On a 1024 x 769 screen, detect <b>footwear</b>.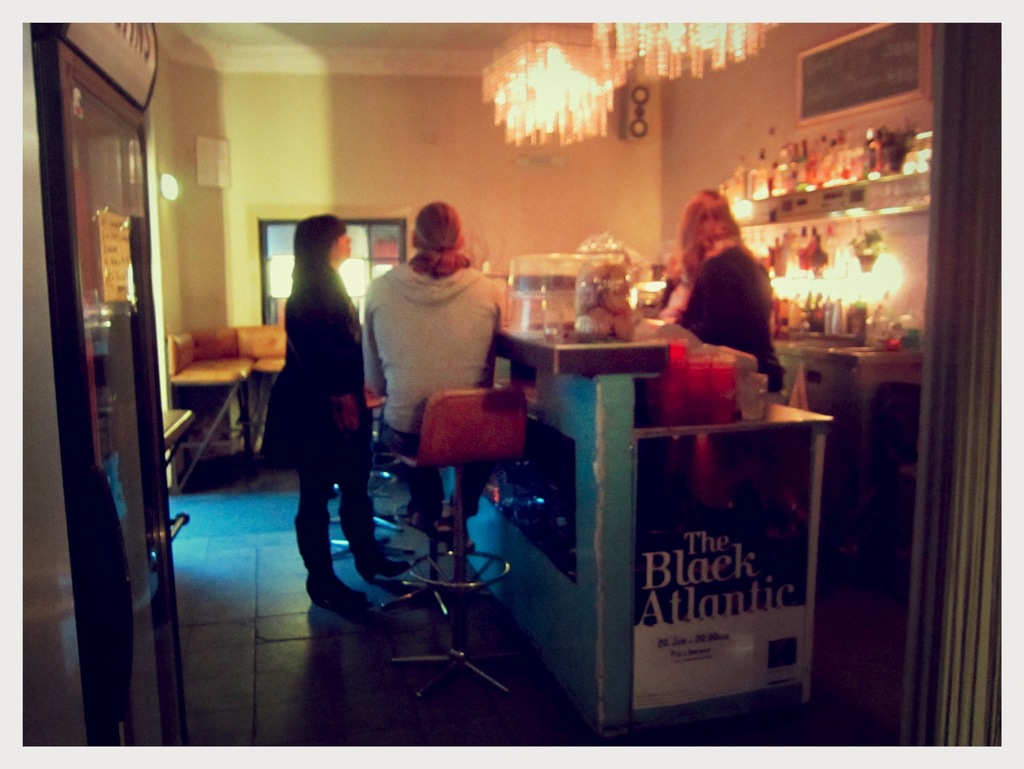
(287,515,366,623).
